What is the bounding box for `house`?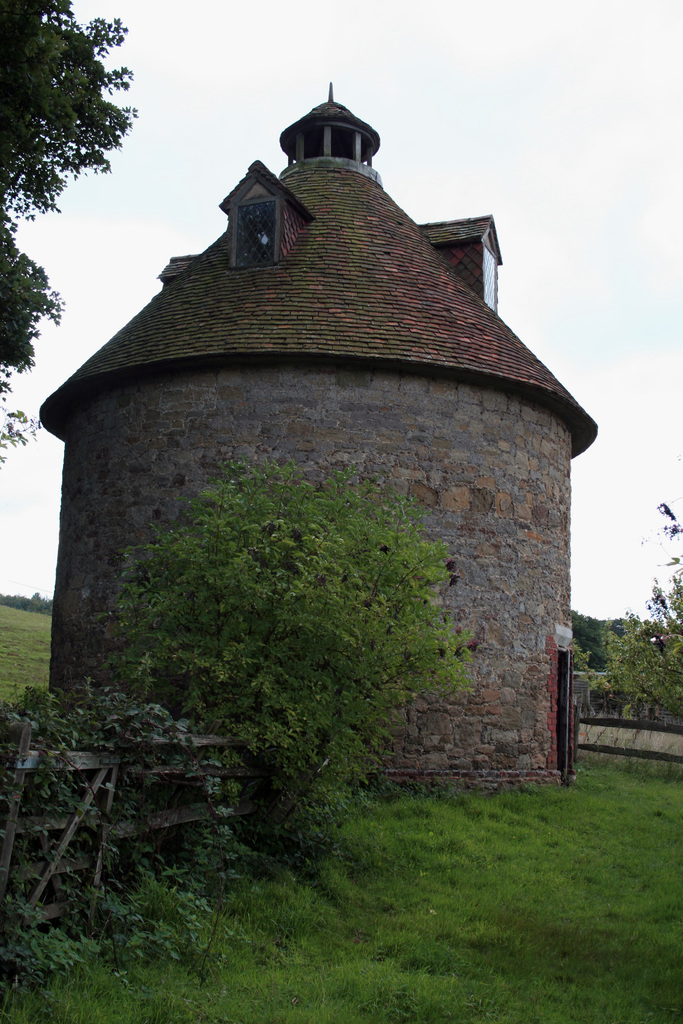
x1=44 y1=89 x2=598 y2=858.
